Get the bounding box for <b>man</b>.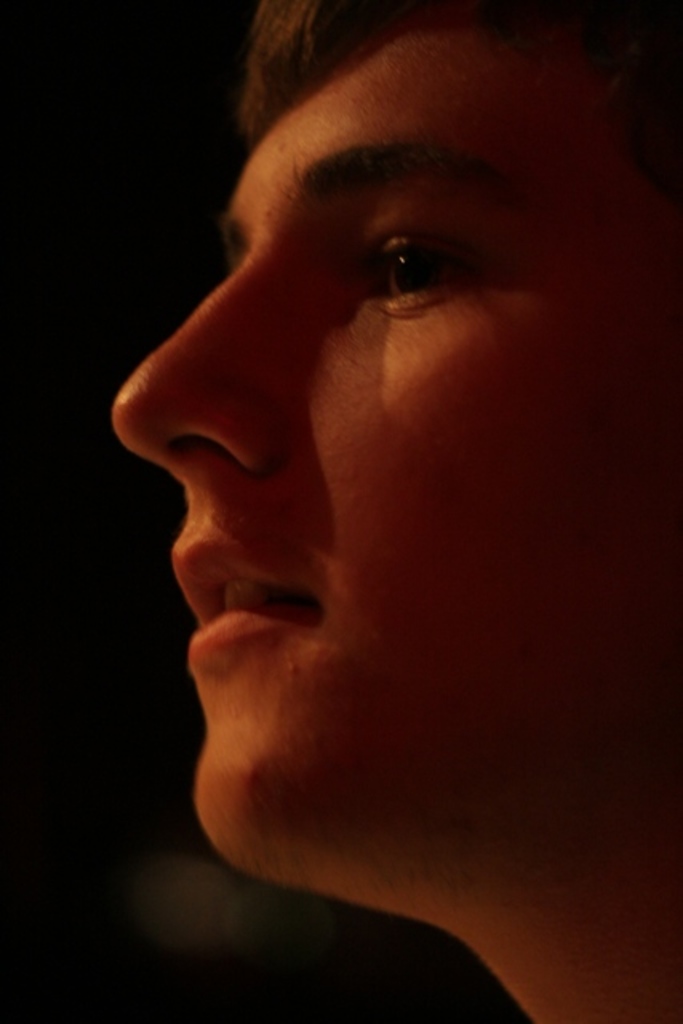
112/0/681/1022.
